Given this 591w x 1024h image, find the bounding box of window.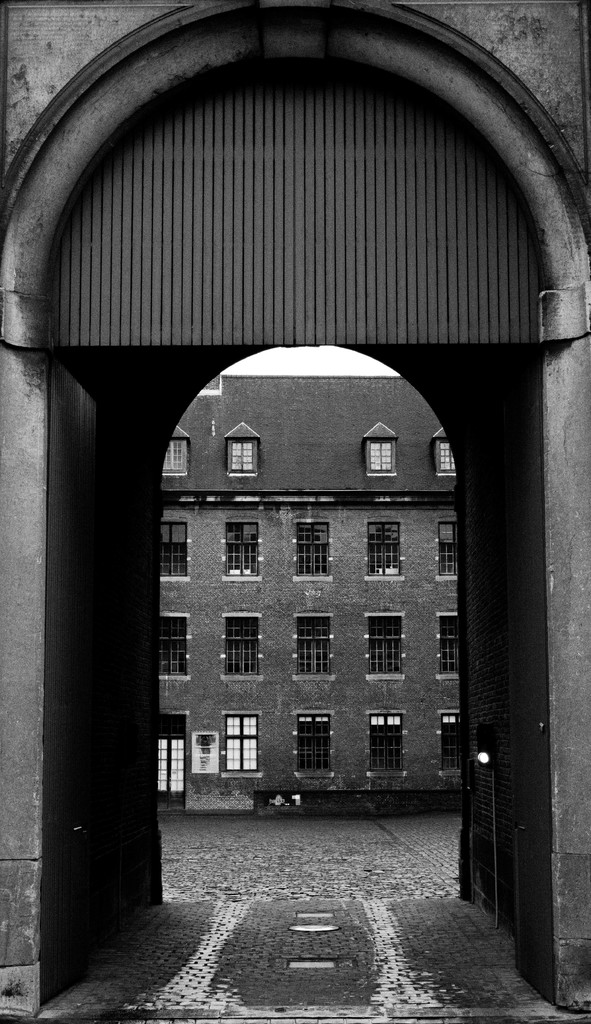
{"x1": 157, "y1": 610, "x2": 189, "y2": 676}.
